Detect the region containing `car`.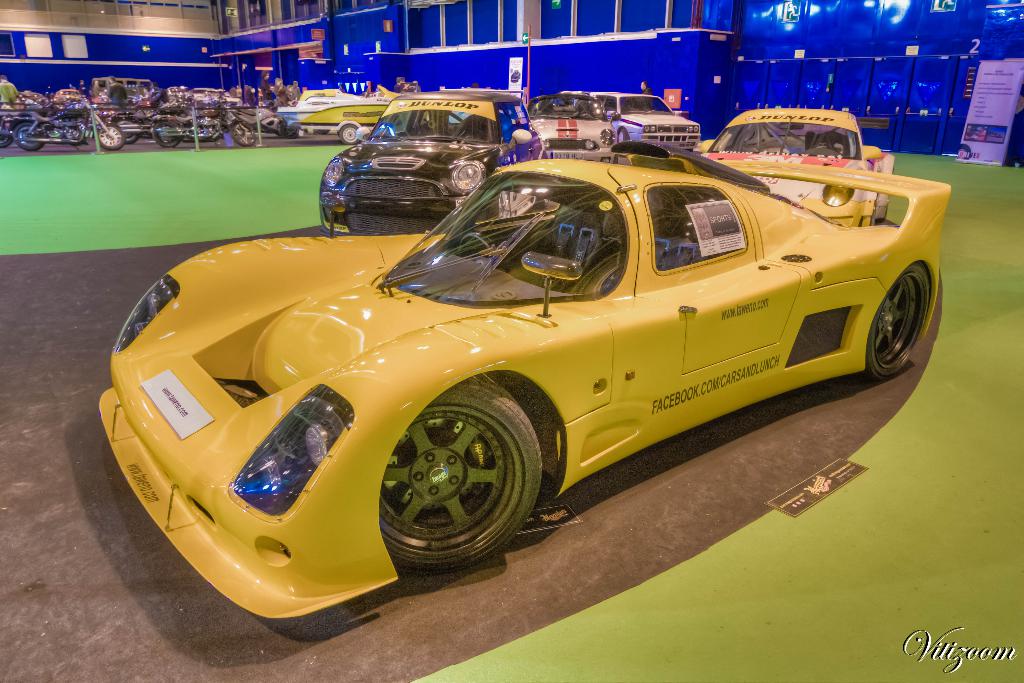
box(524, 94, 616, 163).
